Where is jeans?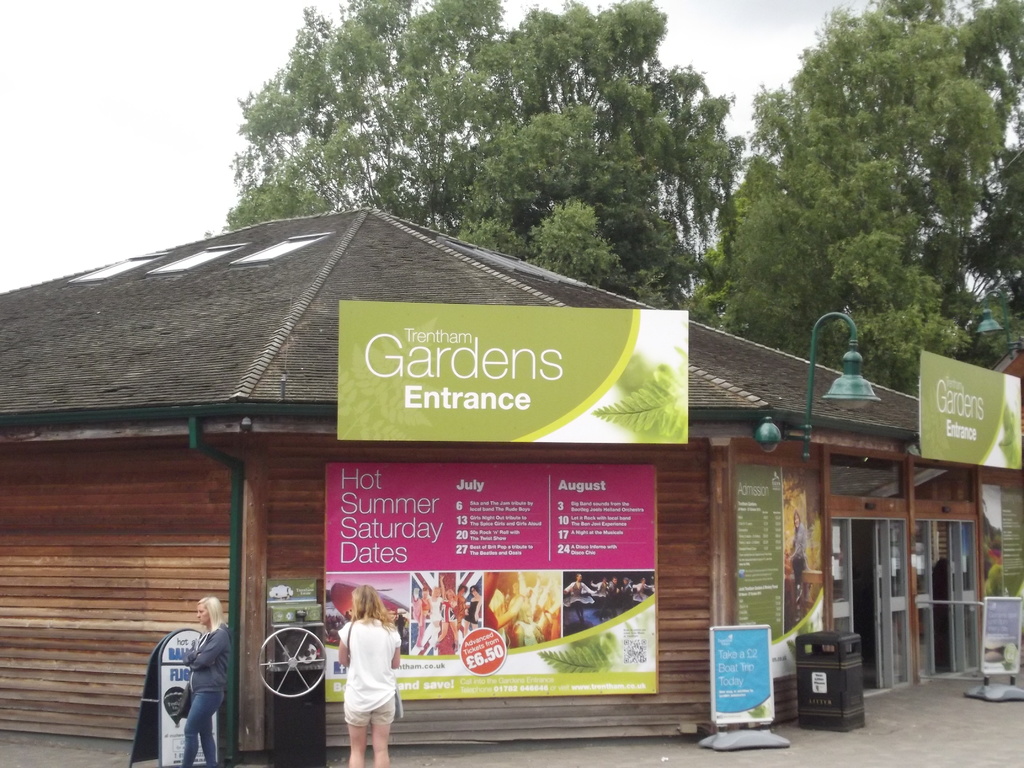
left=177, top=685, right=219, bottom=767.
